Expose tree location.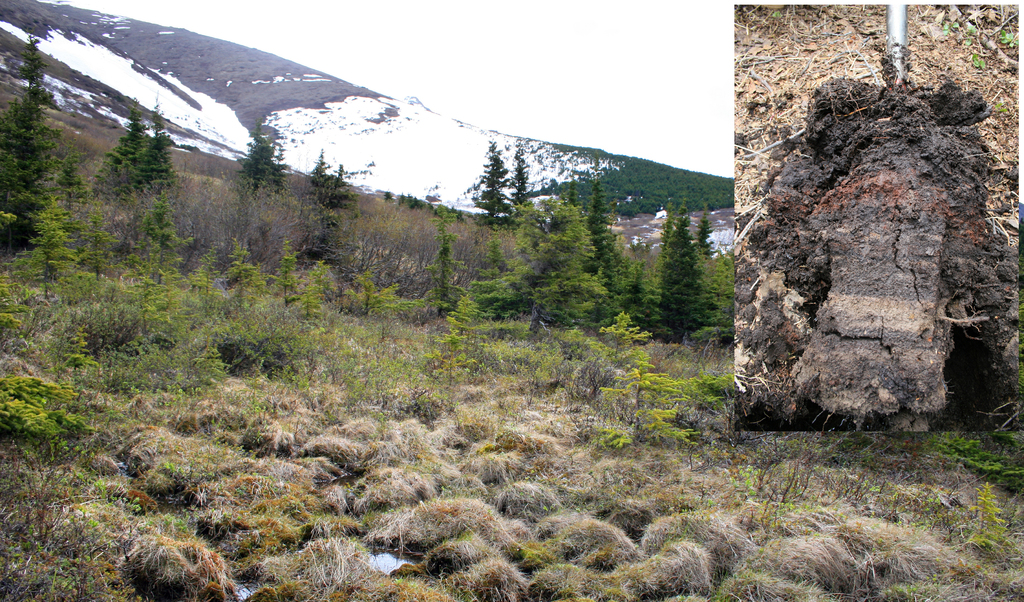
Exposed at {"x1": 227, "y1": 134, "x2": 279, "y2": 207}.
